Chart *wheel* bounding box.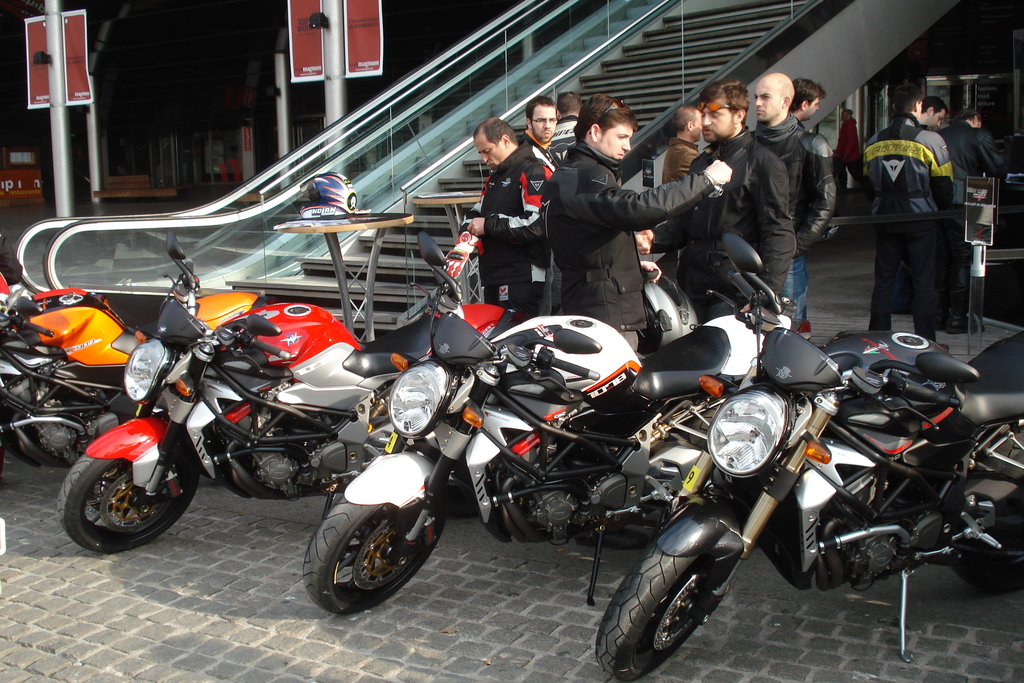
Charted: bbox(54, 456, 200, 554).
